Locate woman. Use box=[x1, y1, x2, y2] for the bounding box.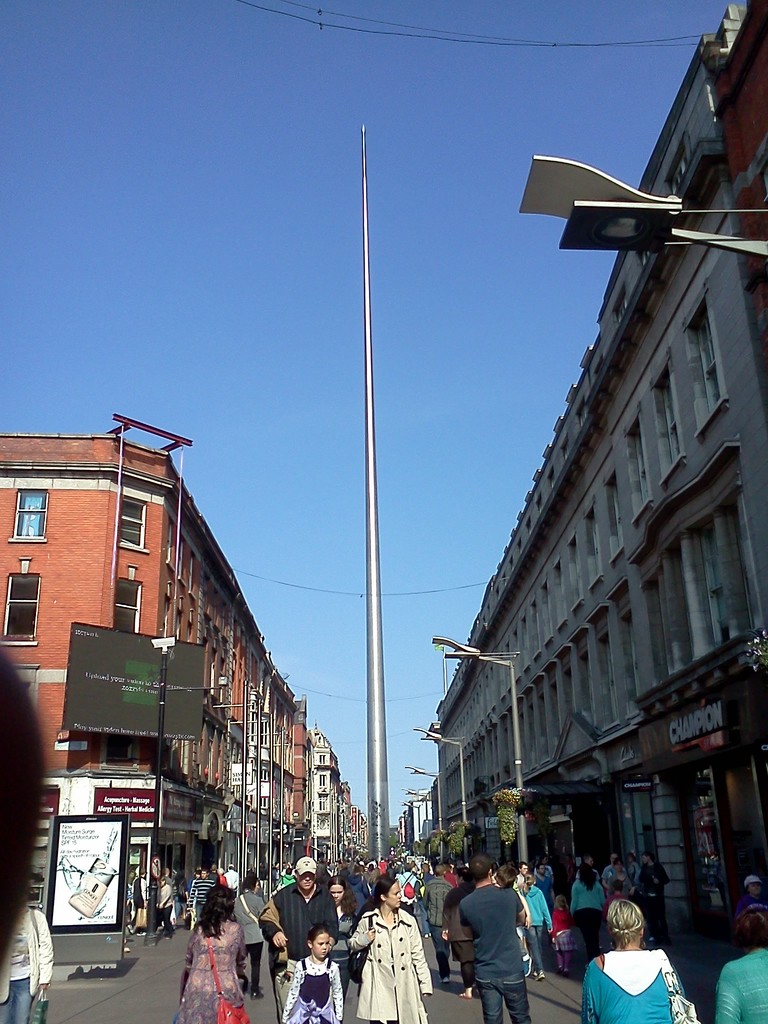
box=[436, 866, 483, 1000].
